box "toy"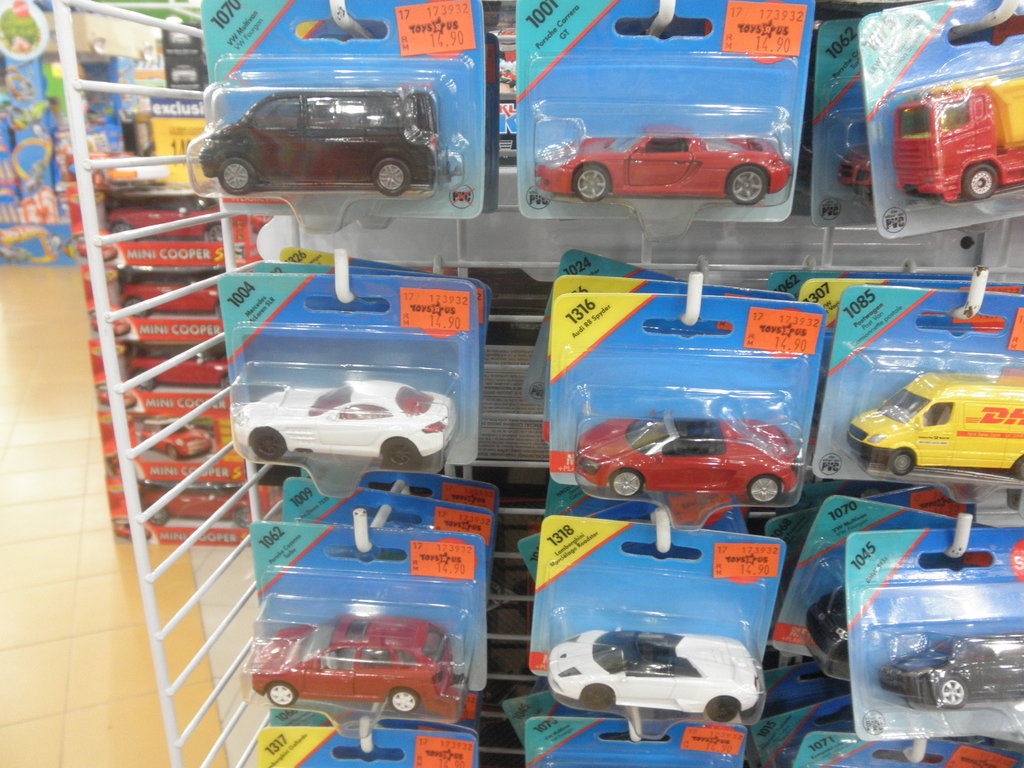
195, 83, 447, 193
